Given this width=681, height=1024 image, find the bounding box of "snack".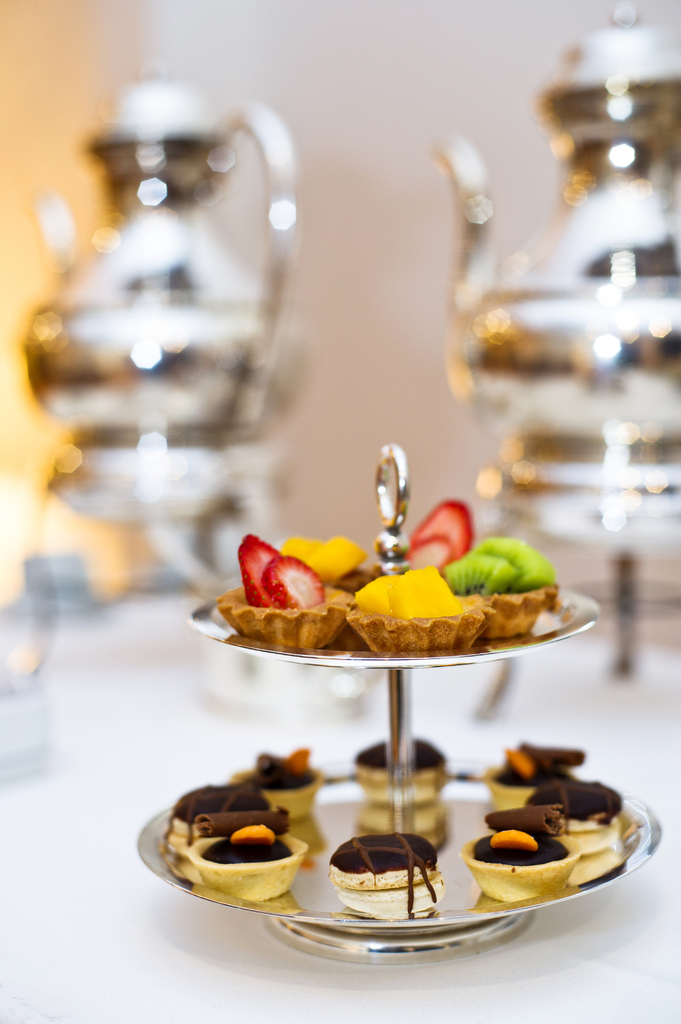
459, 803, 634, 921.
